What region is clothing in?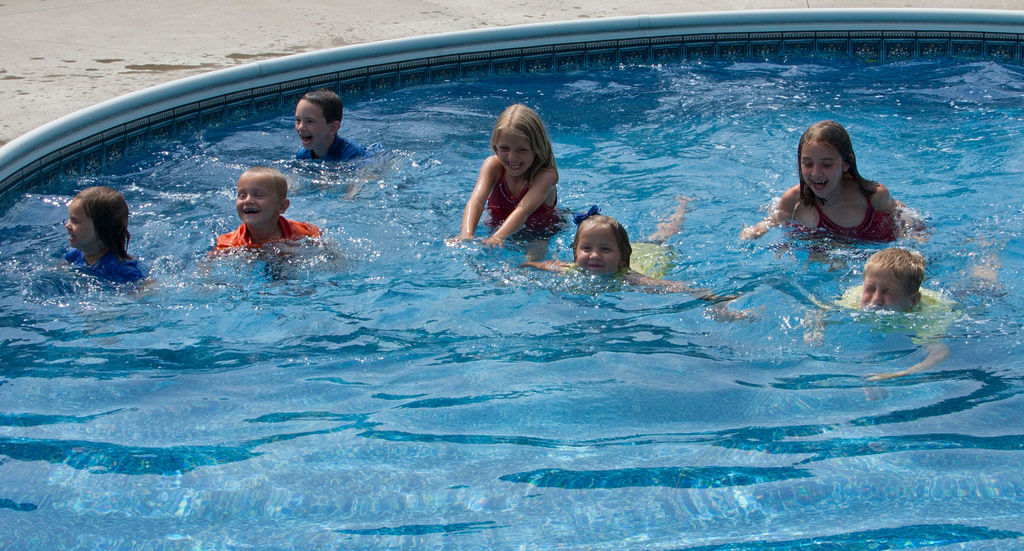
crop(289, 134, 362, 175).
